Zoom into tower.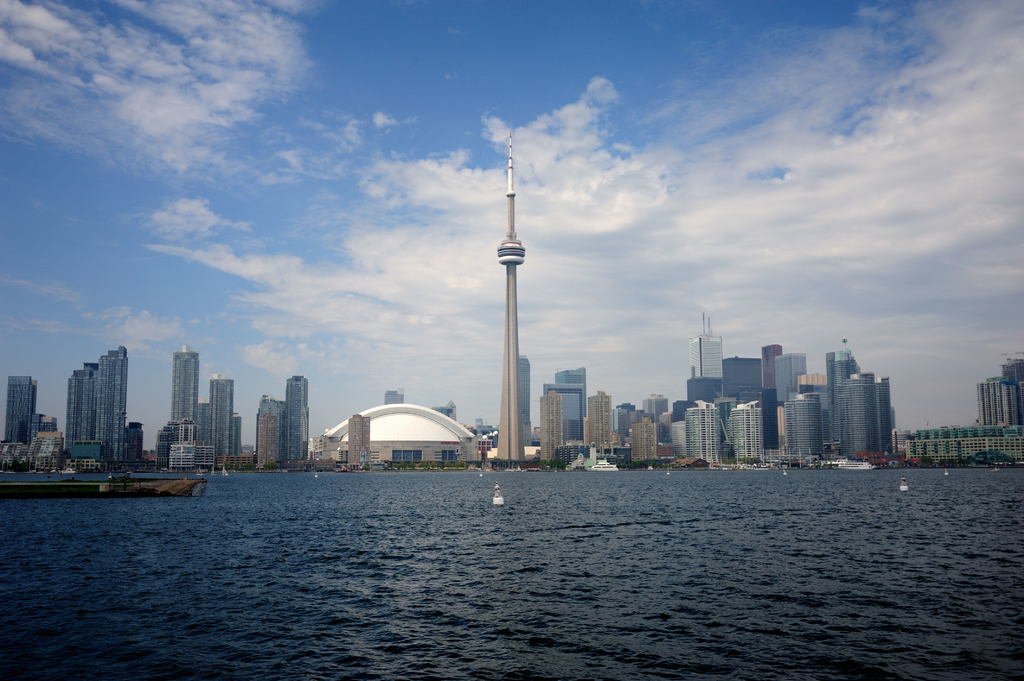
Zoom target: left=635, top=418, right=659, bottom=465.
